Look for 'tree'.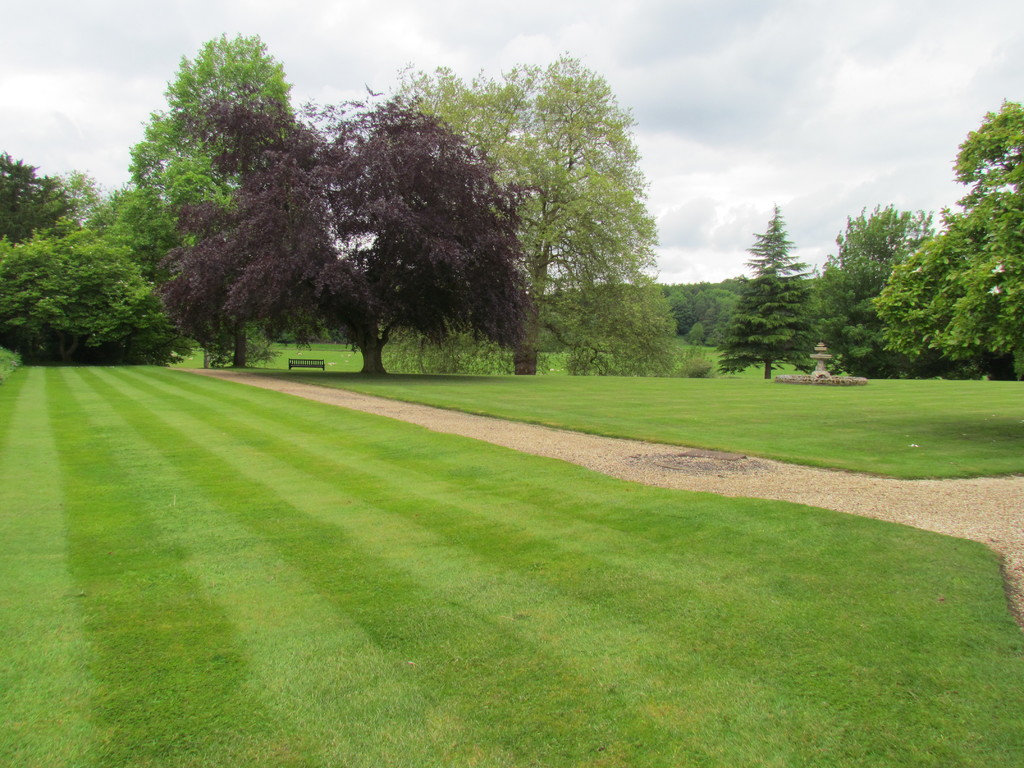
Found: (59,164,108,216).
